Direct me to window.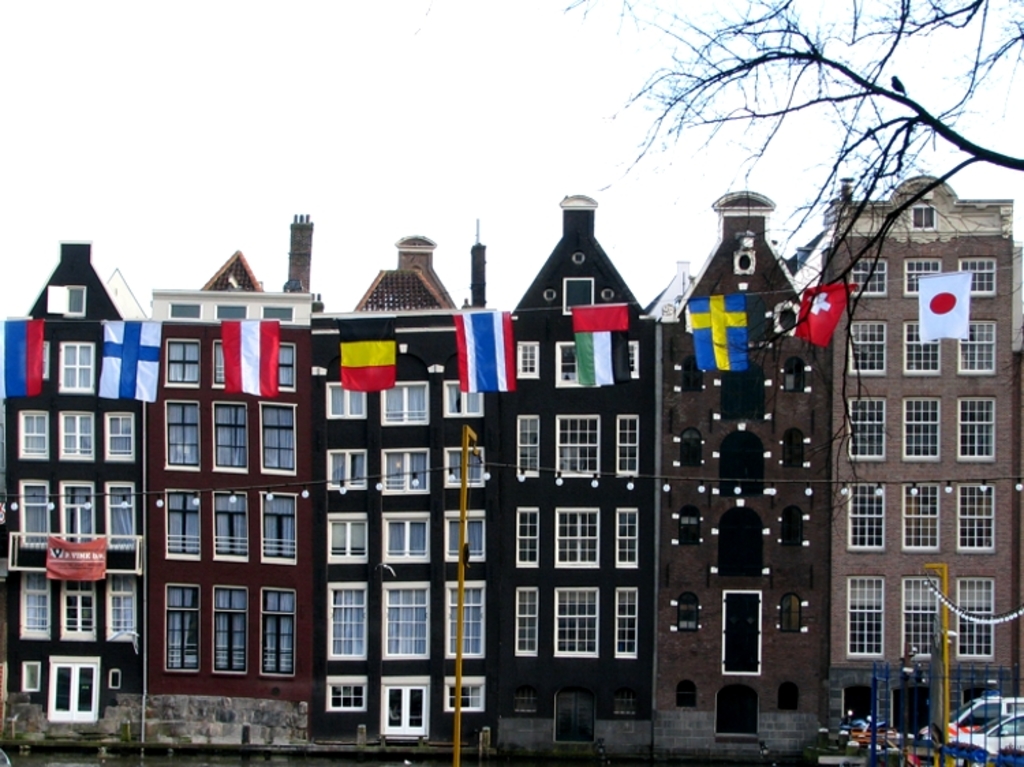
Direction: 389,384,422,418.
